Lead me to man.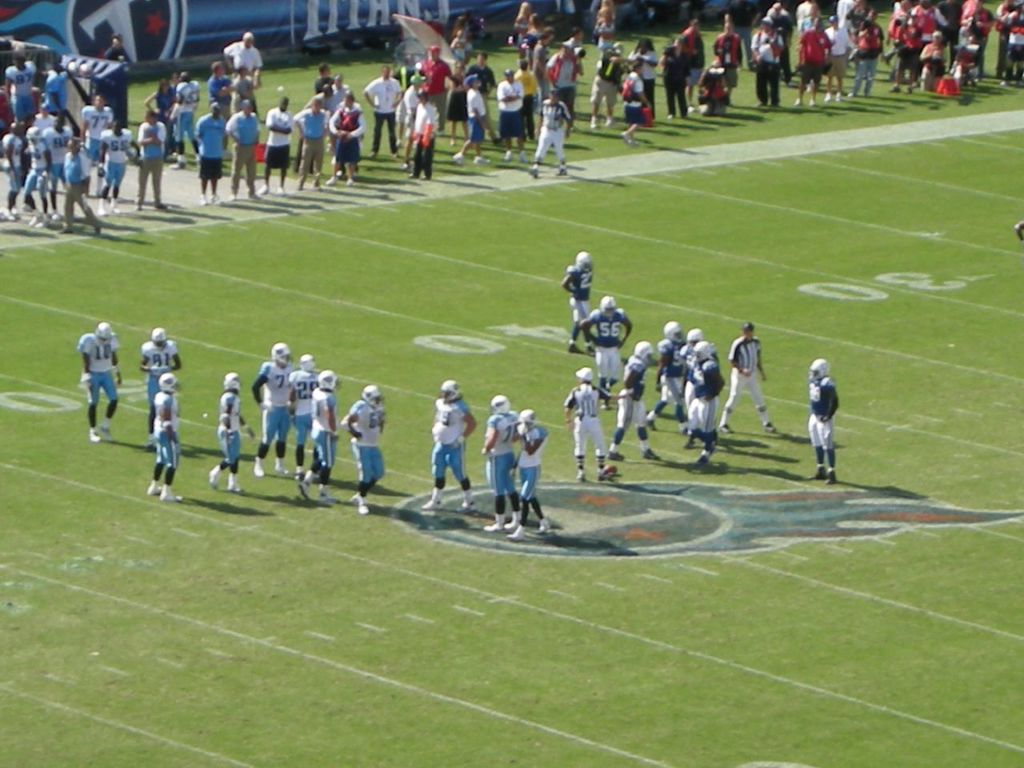
Lead to crop(224, 27, 269, 83).
